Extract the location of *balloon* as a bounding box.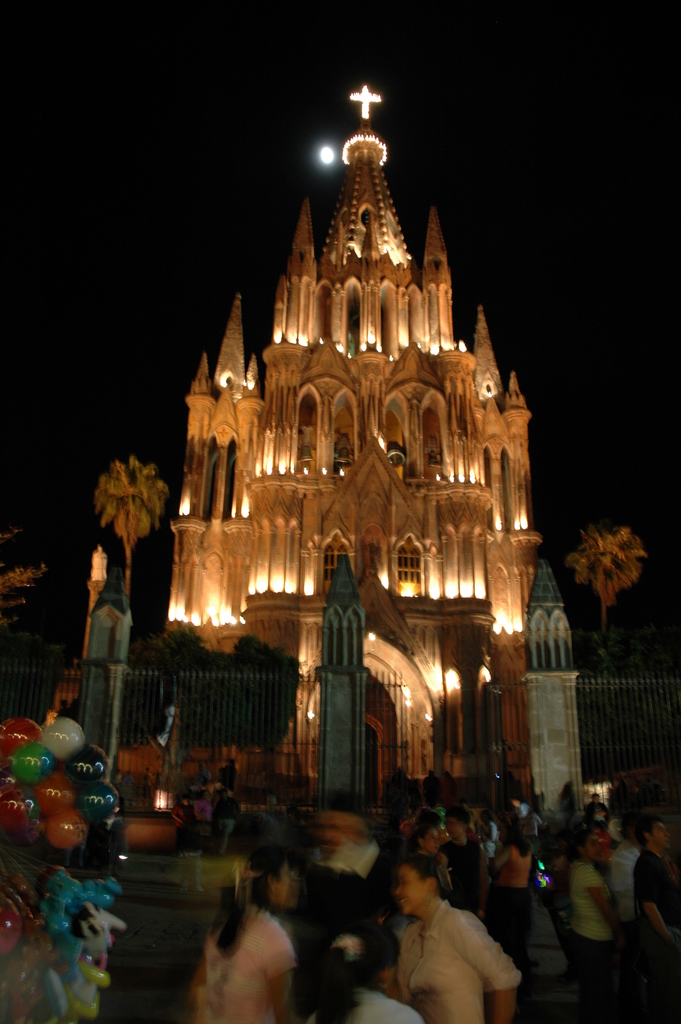
x1=0, y1=788, x2=31, y2=833.
